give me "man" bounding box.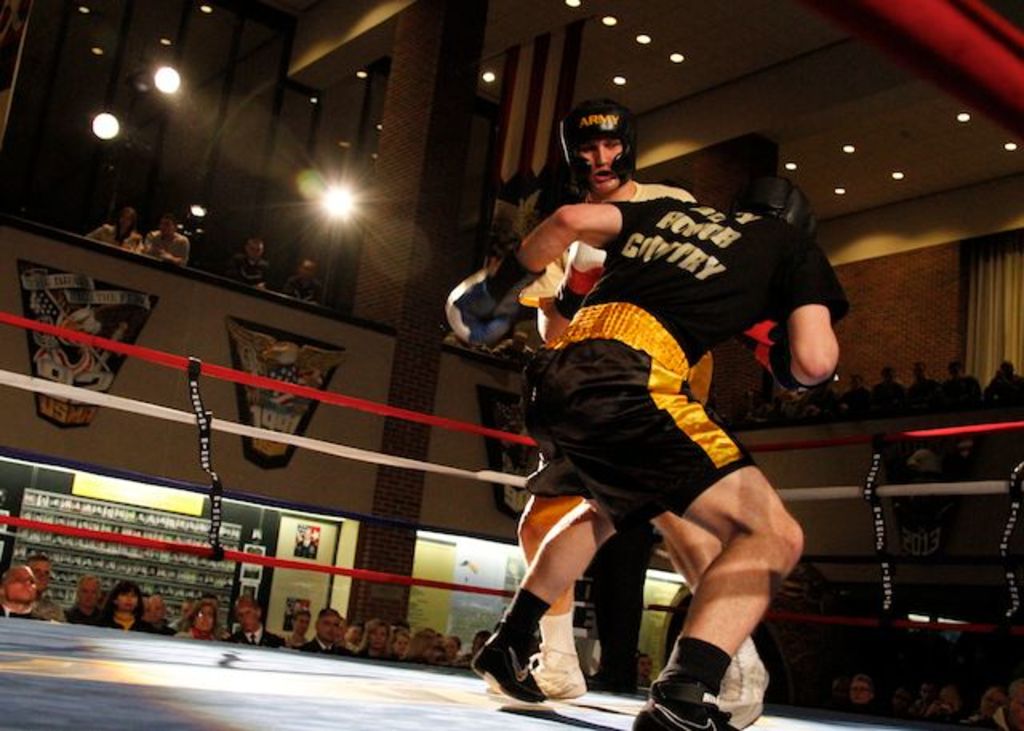
detection(510, 99, 730, 696).
